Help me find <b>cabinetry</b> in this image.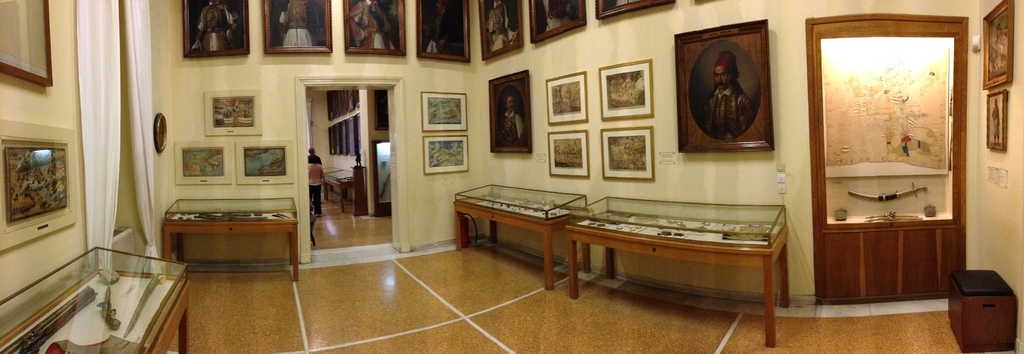
Found it: [815, 224, 950, 313].
